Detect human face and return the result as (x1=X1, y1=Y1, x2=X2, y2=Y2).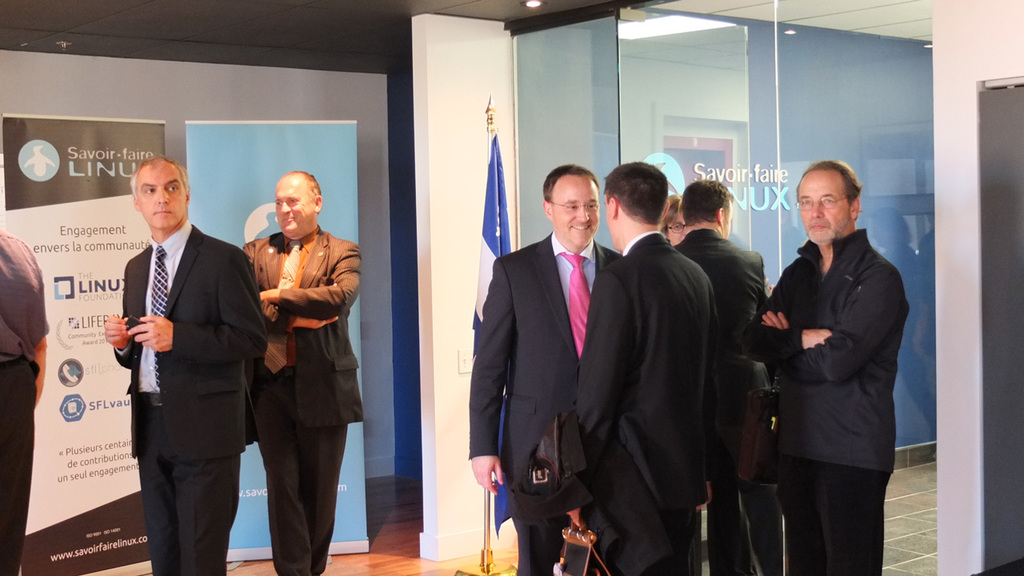
(x1=602, y1=193, x2=613, y2=250).
